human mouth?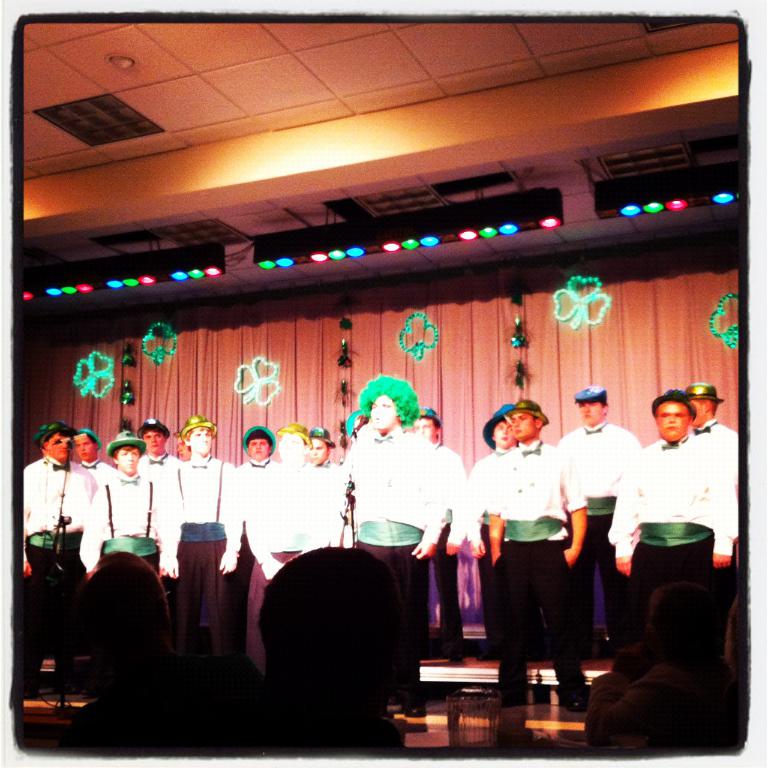
[left=376, top=418, right=382, bottom=423]
